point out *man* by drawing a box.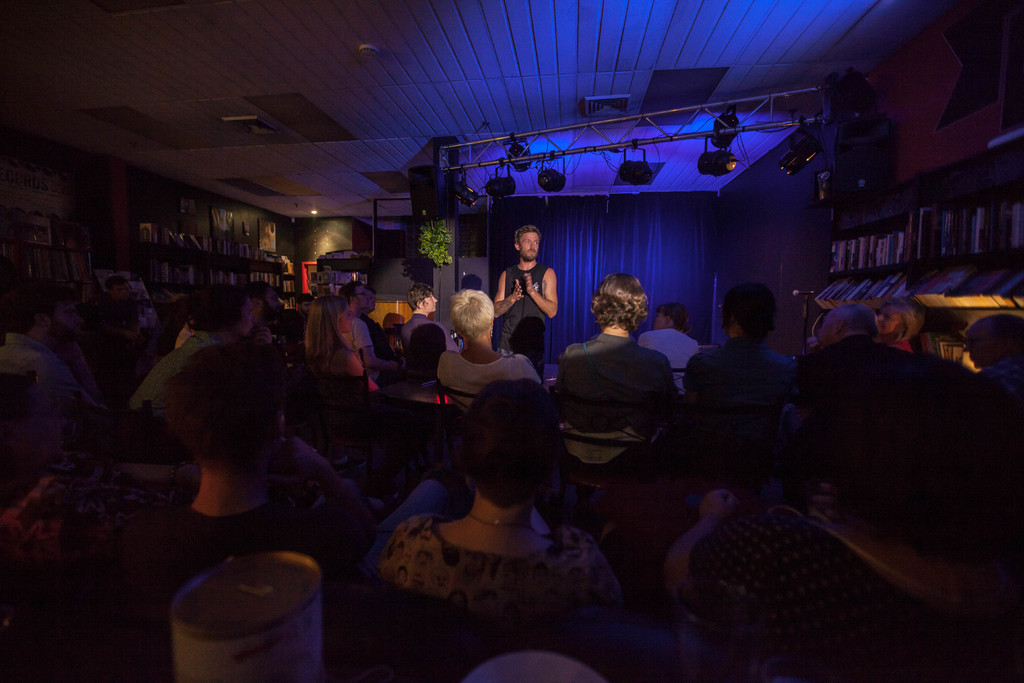
select_region(682, 287, 796, 471).
